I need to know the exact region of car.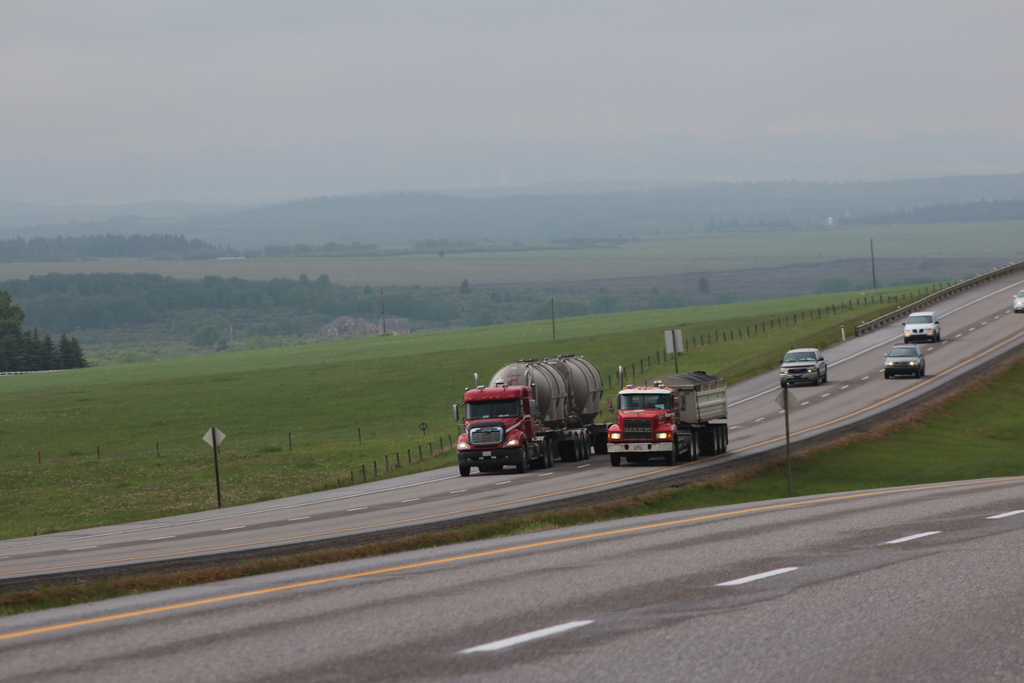
Region: region(903, 311, 940, 344).
